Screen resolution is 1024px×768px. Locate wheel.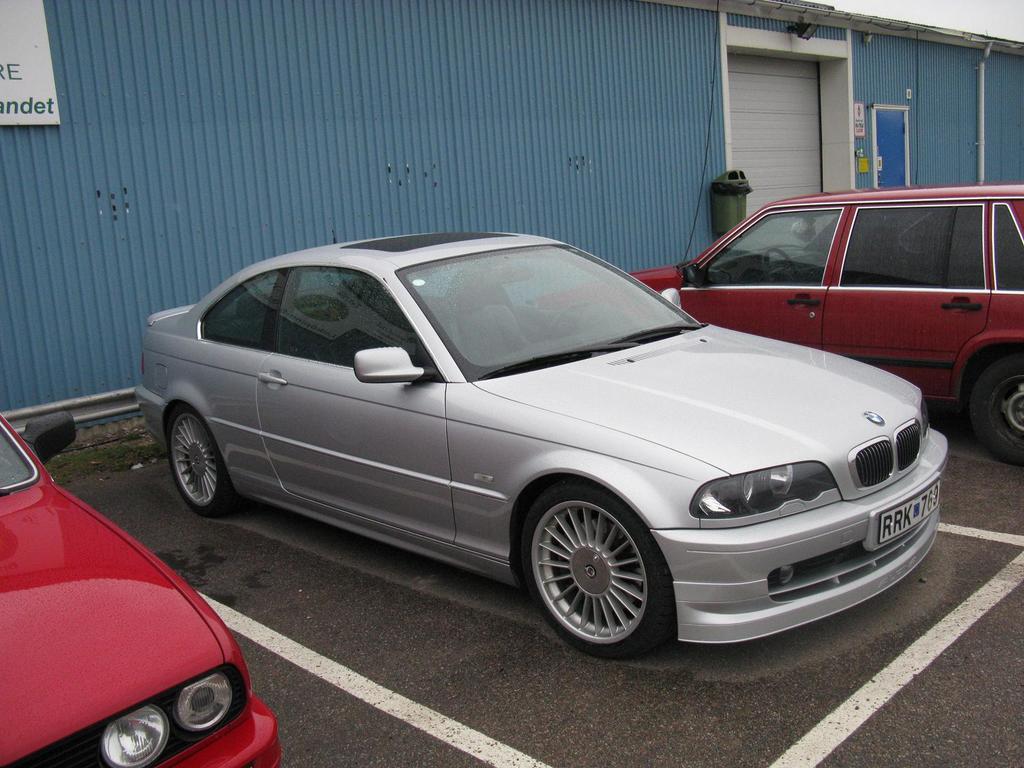
<bbox>169, 407, 236, 516</bbox>.
